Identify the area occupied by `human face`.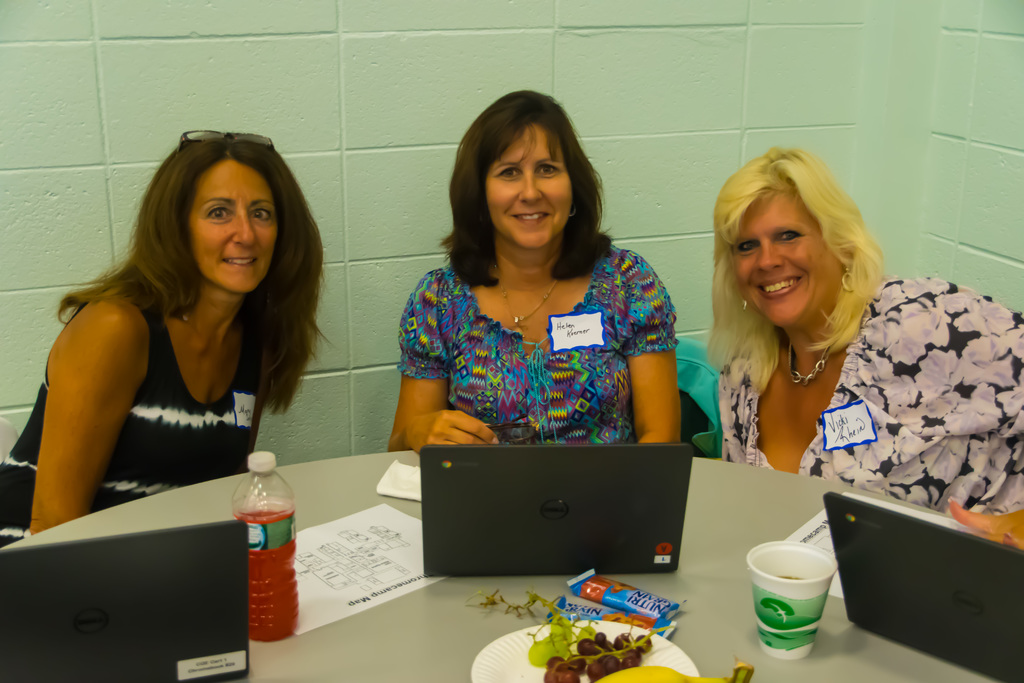
Area: 483,117,573,248.
